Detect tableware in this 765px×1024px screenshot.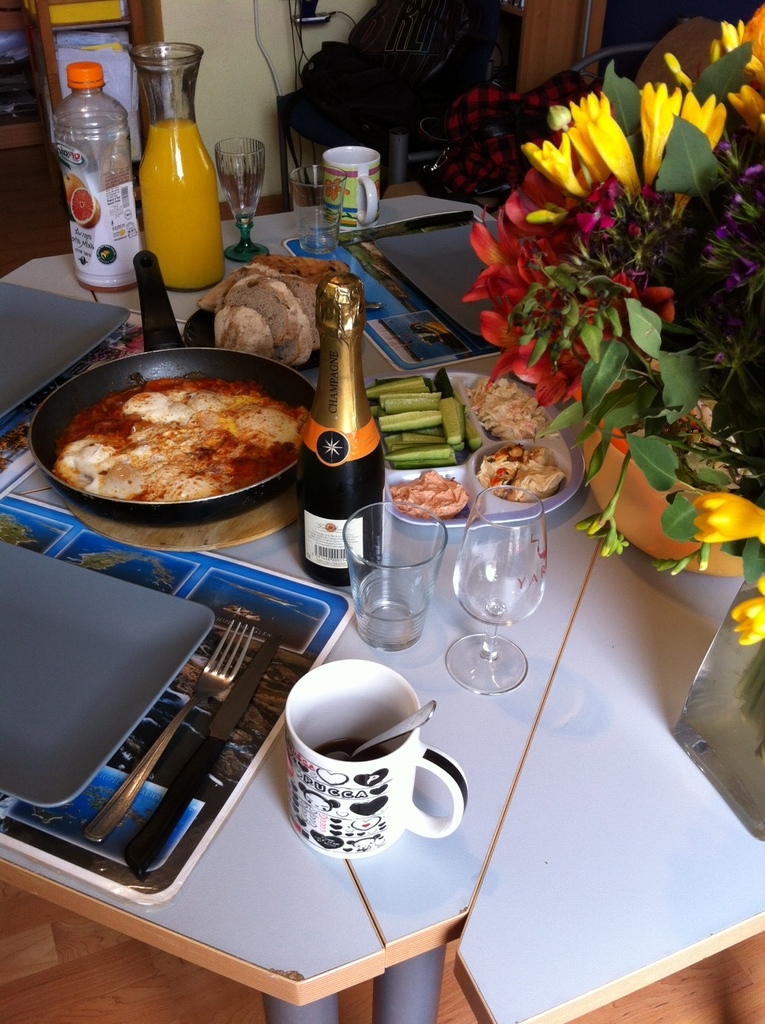
Detection: 289,166,345,254.
